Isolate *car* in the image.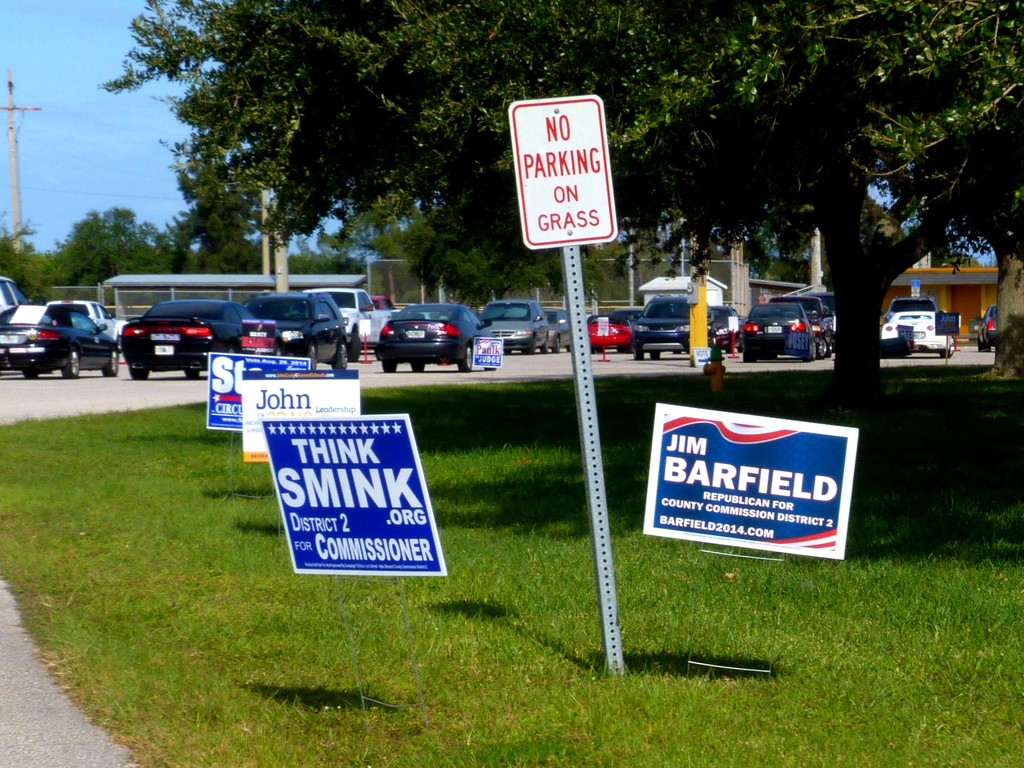
Isolated region: 306:290:372:362.
